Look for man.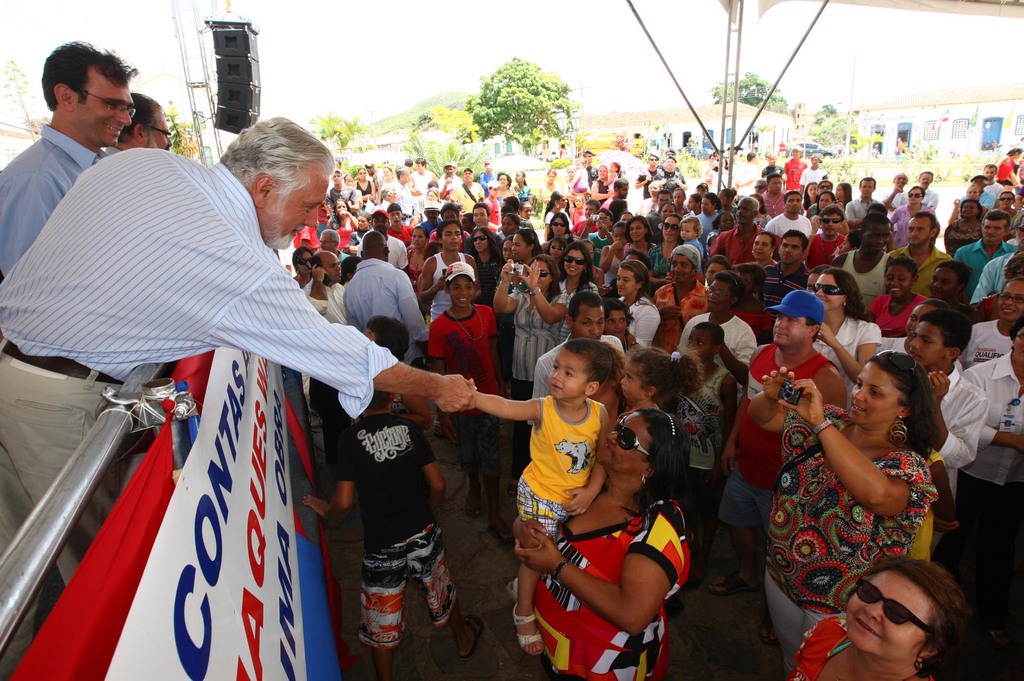
Found: bbox(784, 148, 808, 187).
